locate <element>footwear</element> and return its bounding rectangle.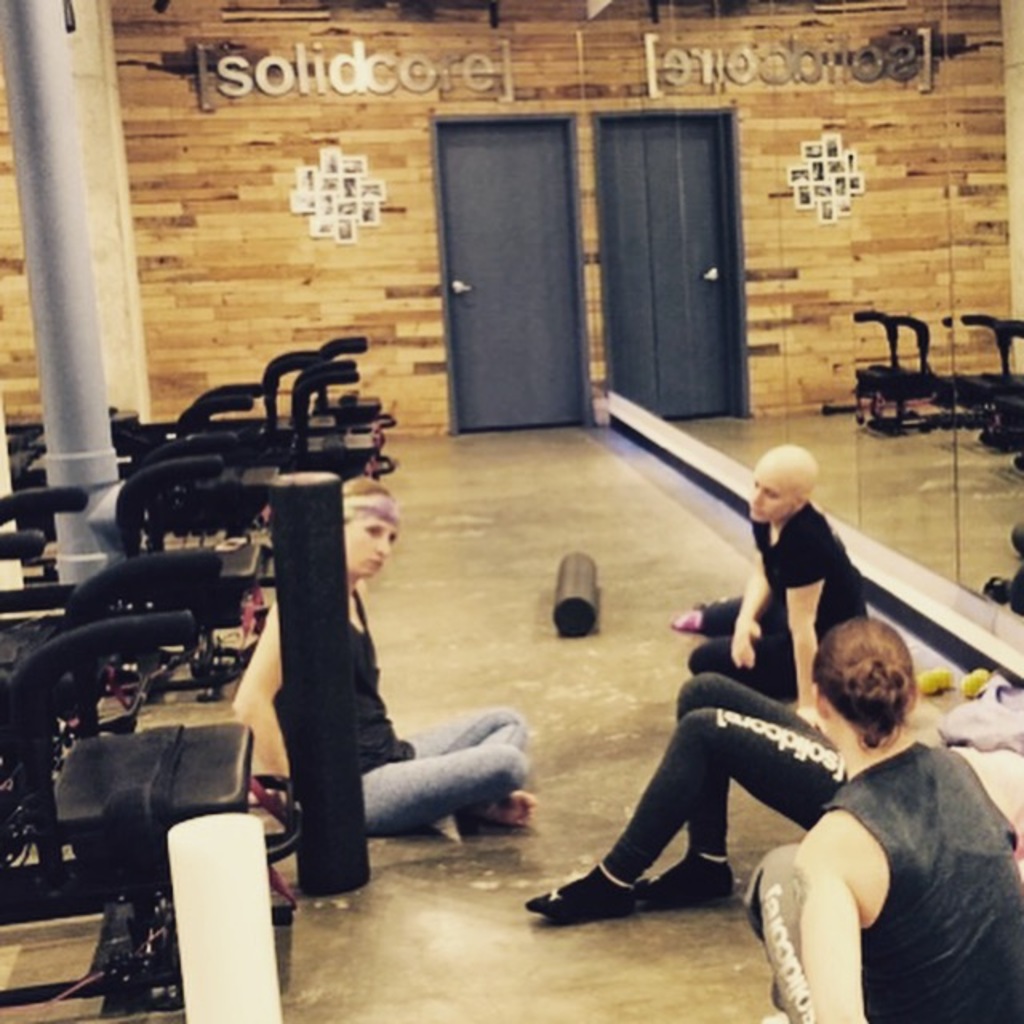
rect(637, 853, 734, 896).
